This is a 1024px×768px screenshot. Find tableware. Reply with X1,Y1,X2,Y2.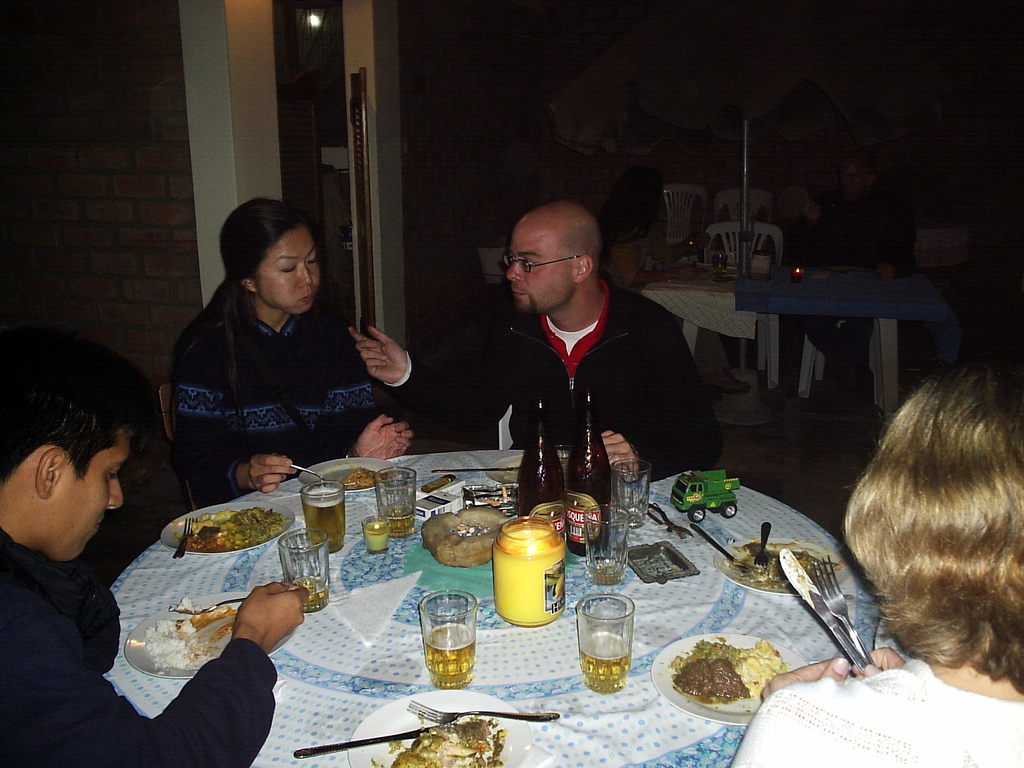
292,721,489,761.
